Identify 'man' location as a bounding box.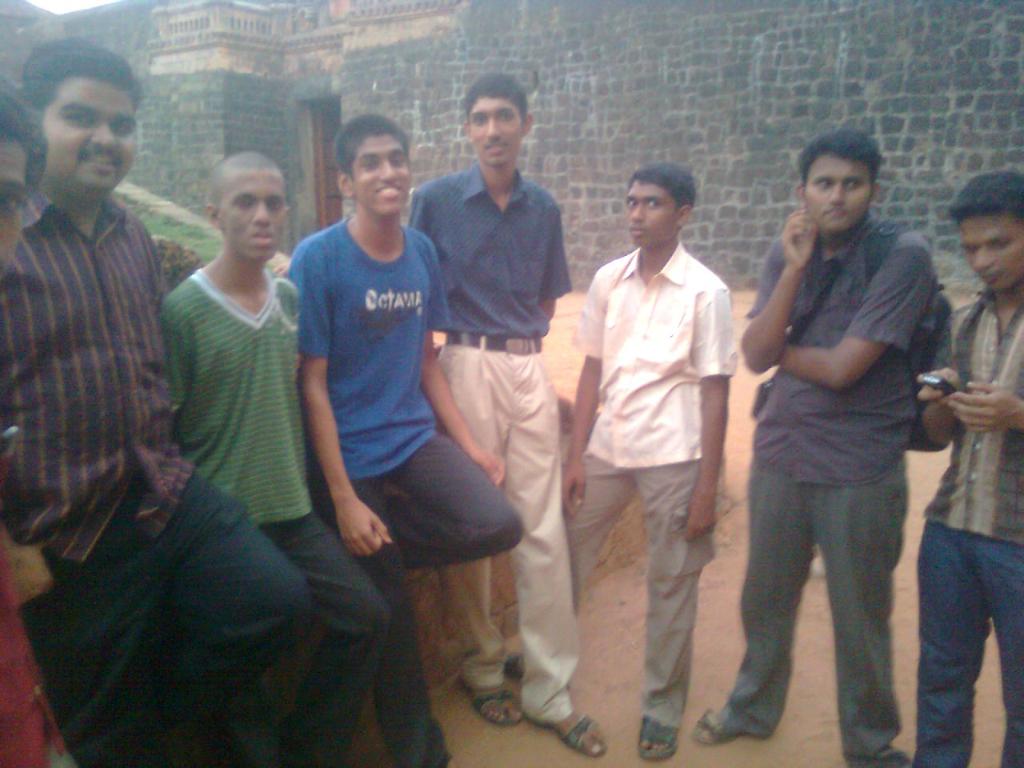
rect(910, 165, 1023, 767).
